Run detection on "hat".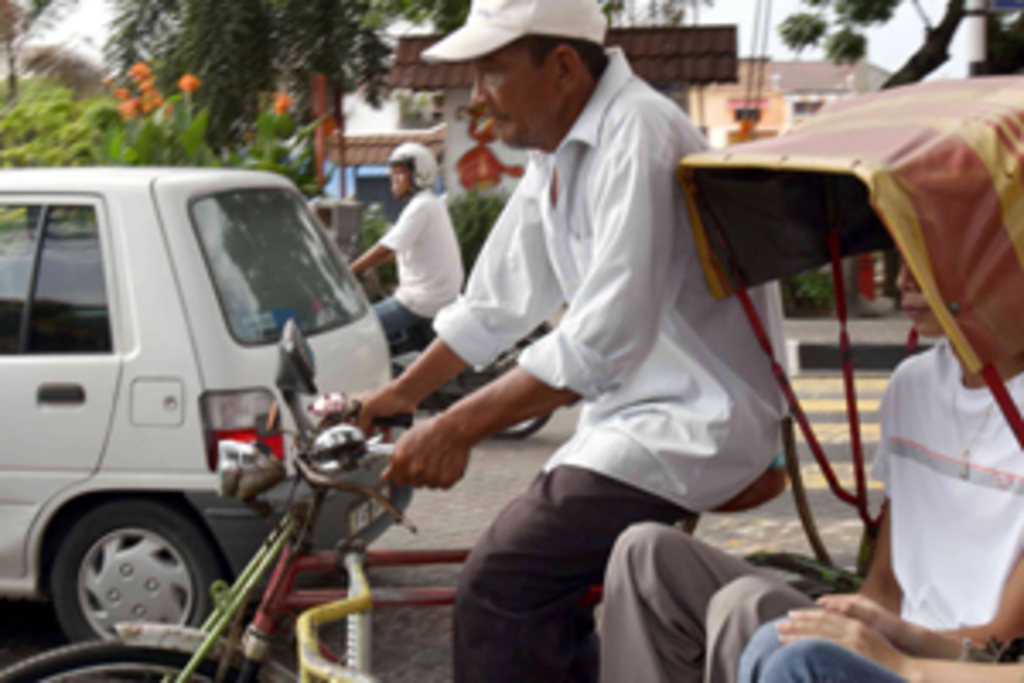
Result: crop(416, 0, 608, 65).
